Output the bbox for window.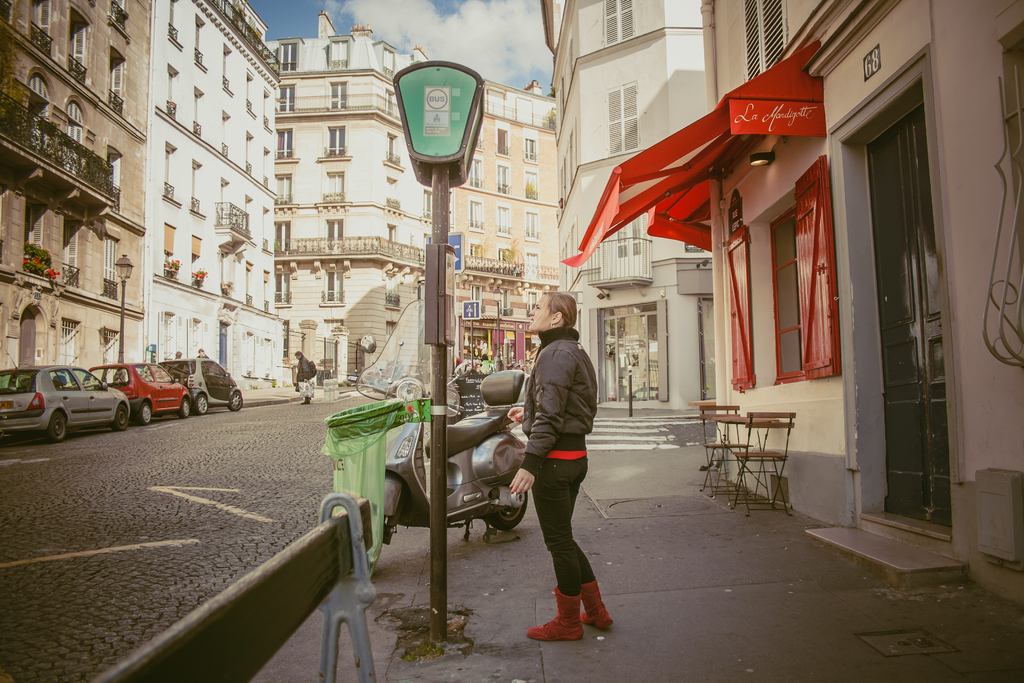
(x1=494, y1=122, x2=511, y2=158).
